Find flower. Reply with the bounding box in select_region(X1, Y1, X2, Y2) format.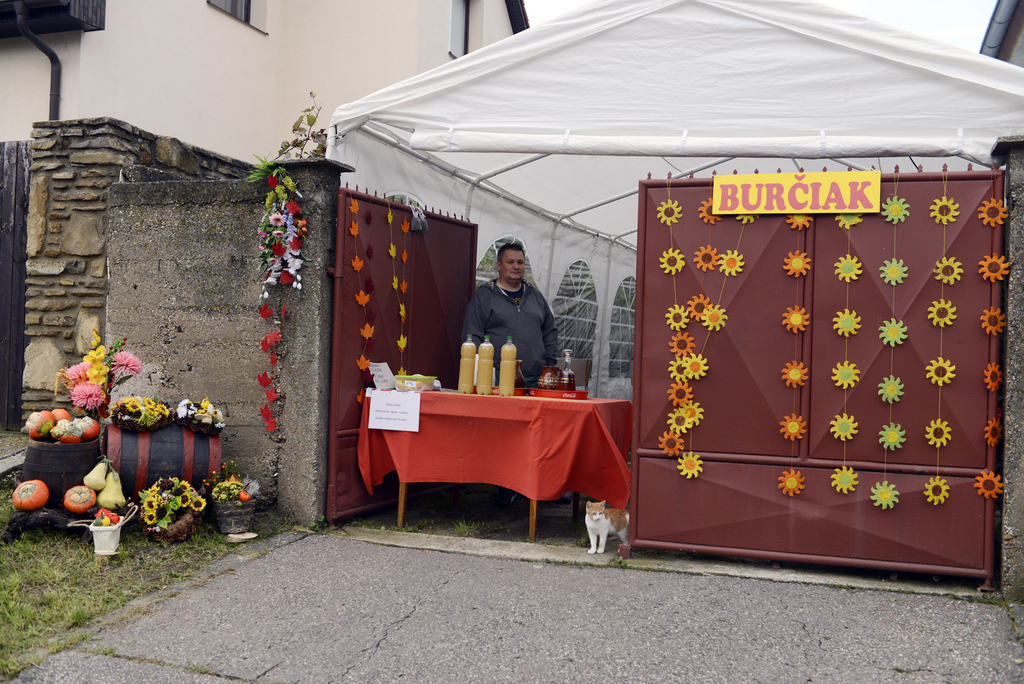
select_region(665, 400, 689, 434).
